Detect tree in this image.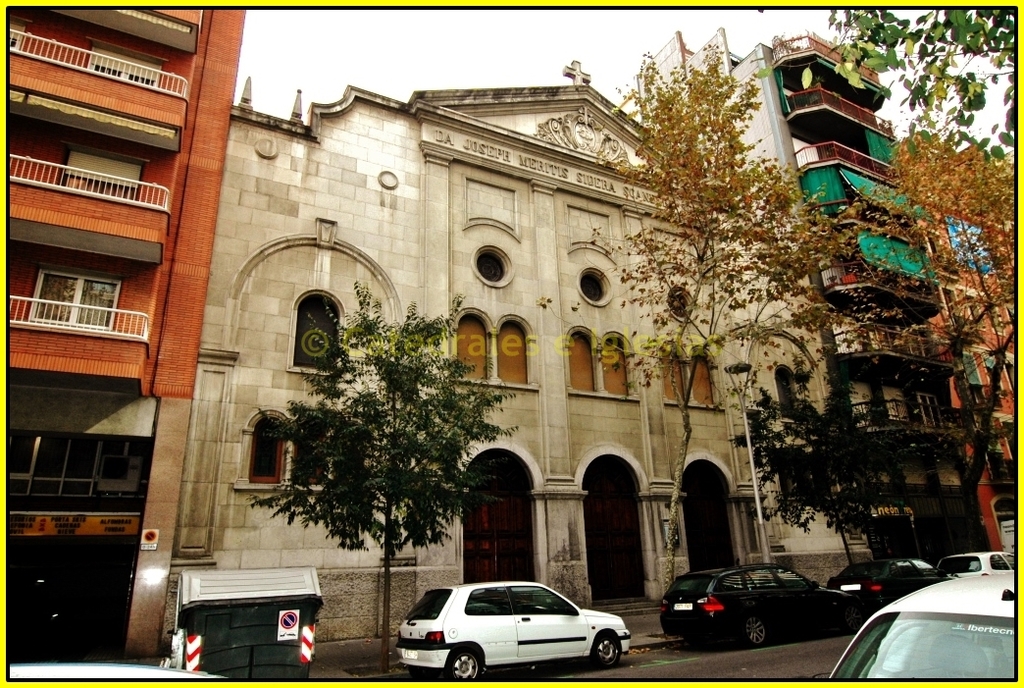
Detection: (723, 365, 926, 571).
